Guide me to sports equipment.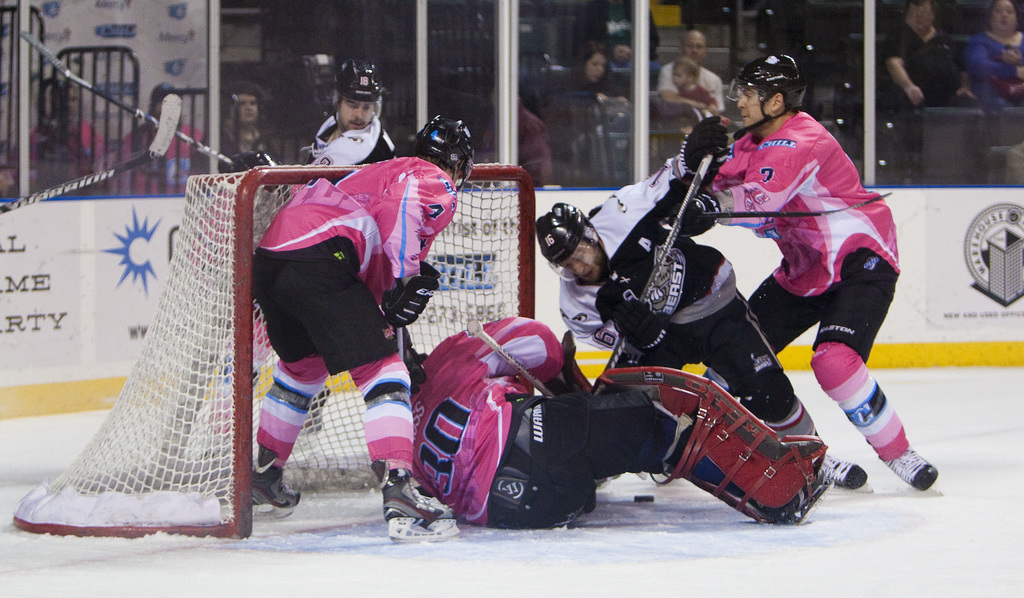
Guidance: 599 152 715 385.
